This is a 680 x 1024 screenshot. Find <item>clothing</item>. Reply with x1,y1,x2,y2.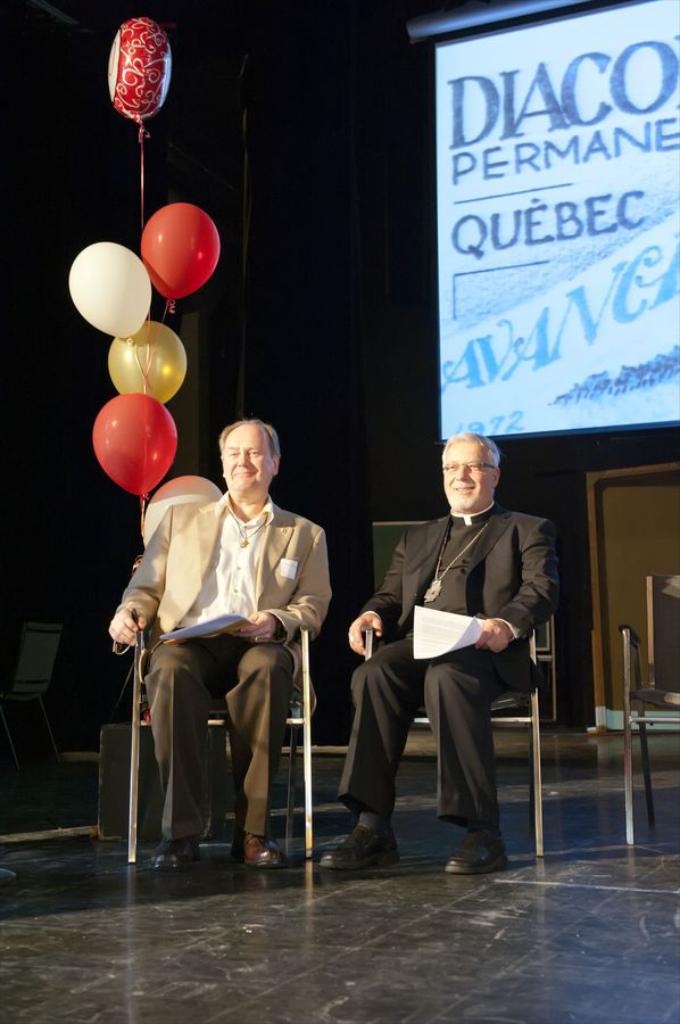
111,465,338,878.
